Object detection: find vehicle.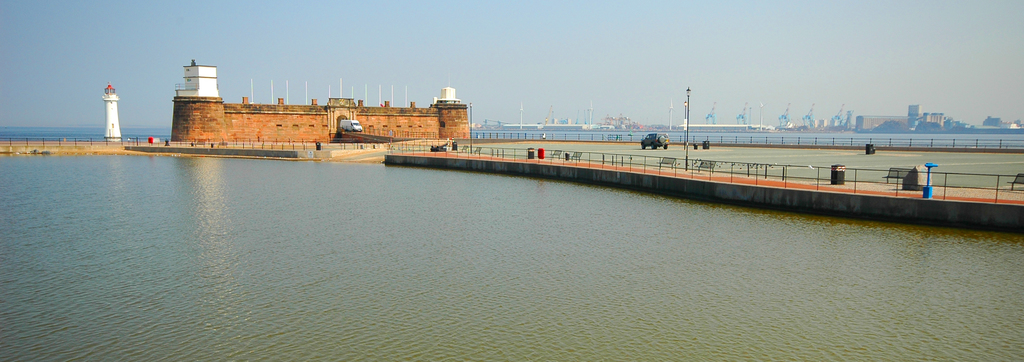
(left=639, top=128, right=670, bottom=154).
